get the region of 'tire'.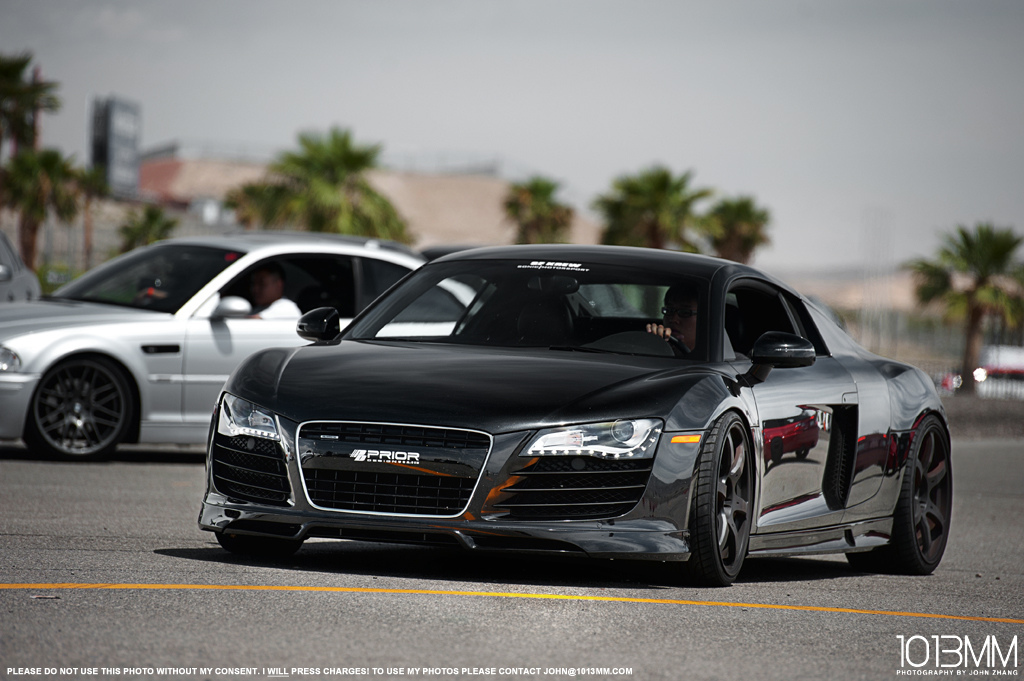
region(700, 412, 751, 571).
